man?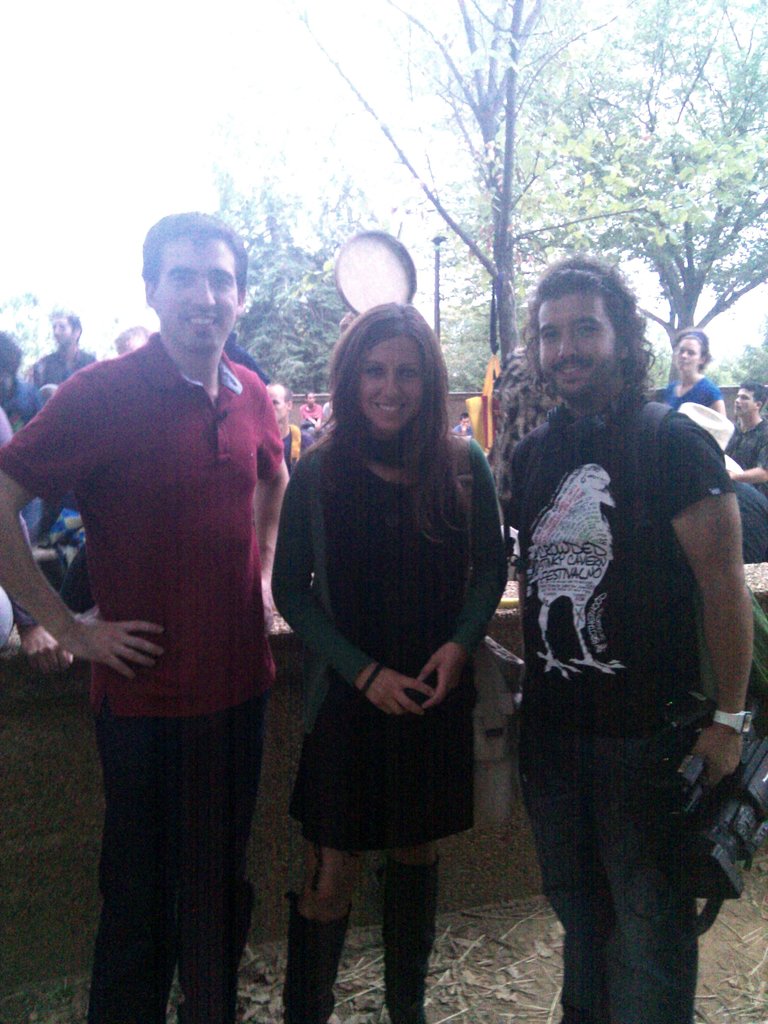
pyautogui.locateOnScreen(450, 412, 474, 436)
